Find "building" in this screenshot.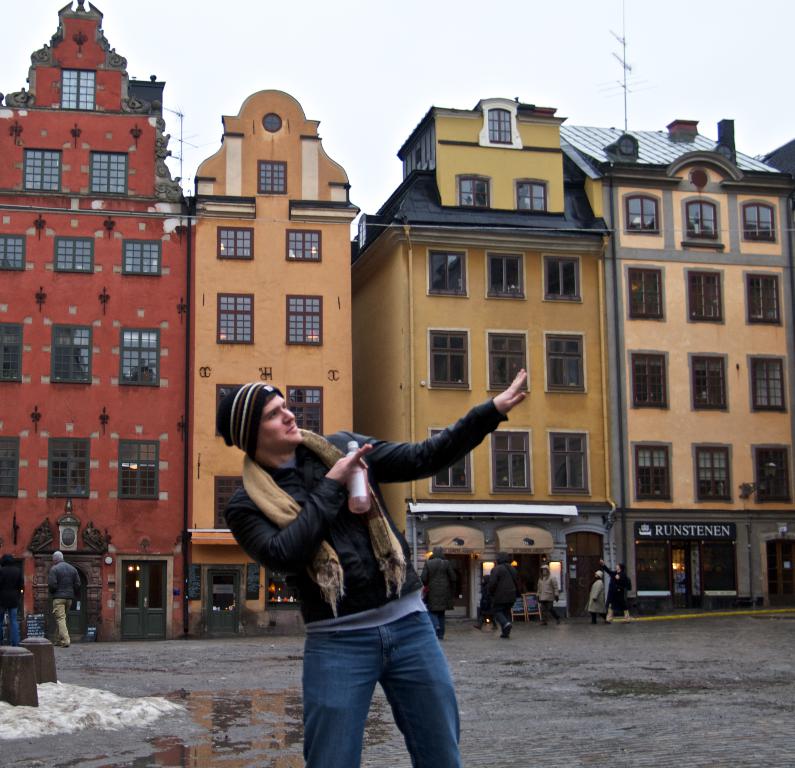
The bounding box for "building" is left=189, top=86, right=359, bottom=636.
